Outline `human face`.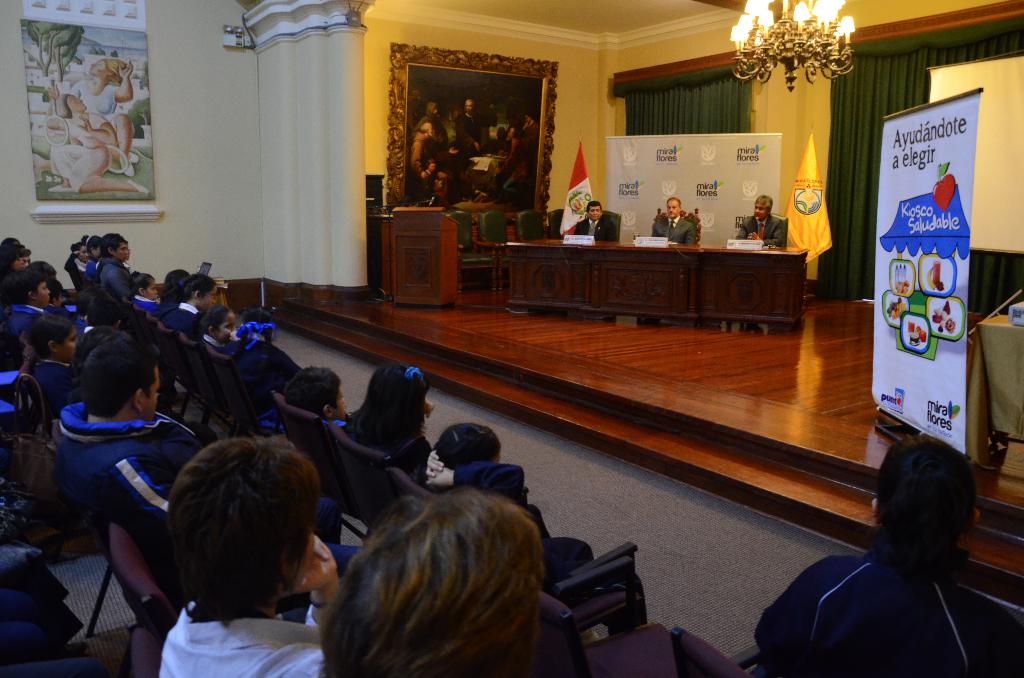
Outline: box=[15, 255, 31, 272].
